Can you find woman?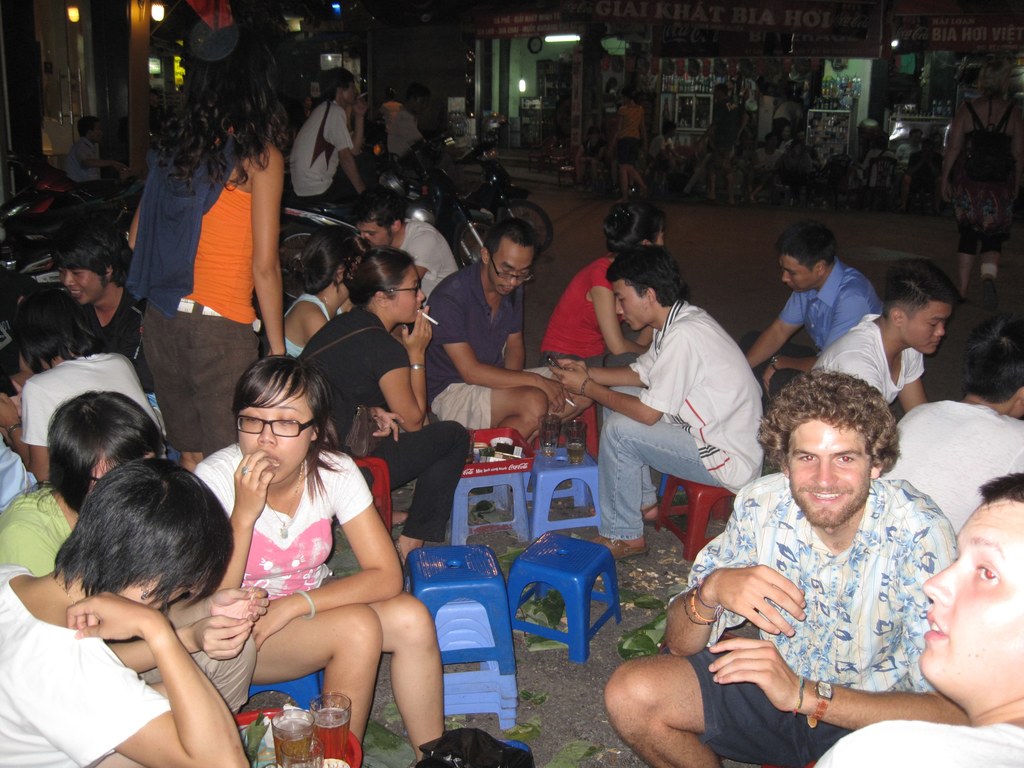
Yes, bounding box: pyautogui.locateOnScreen(256, 220, 367, 362).
